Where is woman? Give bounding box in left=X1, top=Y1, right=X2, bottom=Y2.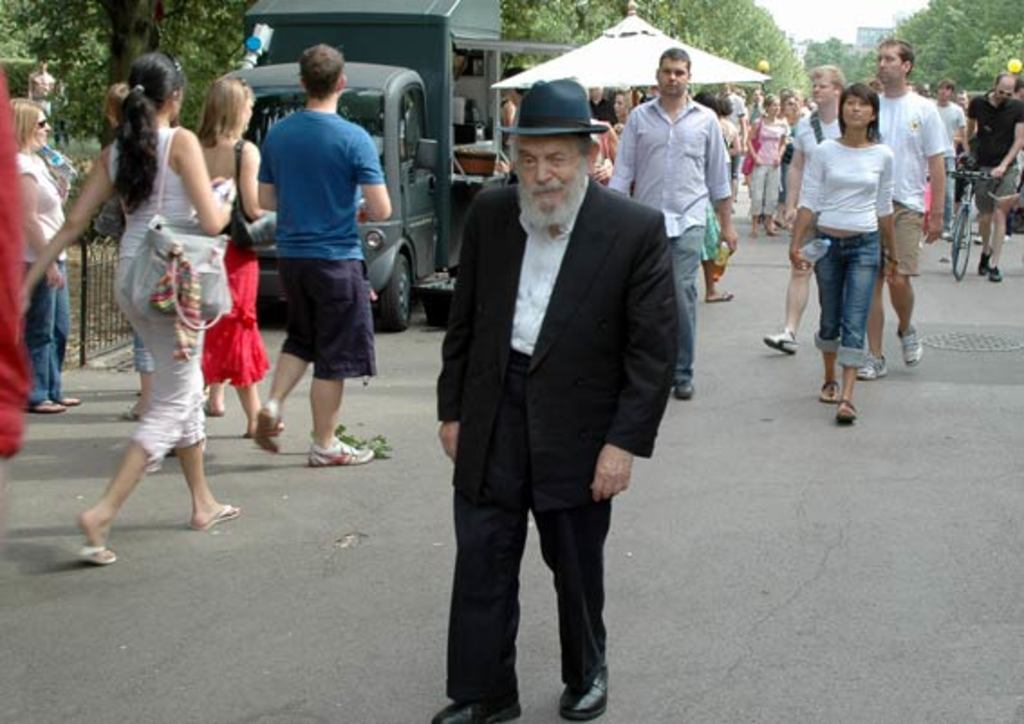
left=746, top=92, right=791, bottom=237.
